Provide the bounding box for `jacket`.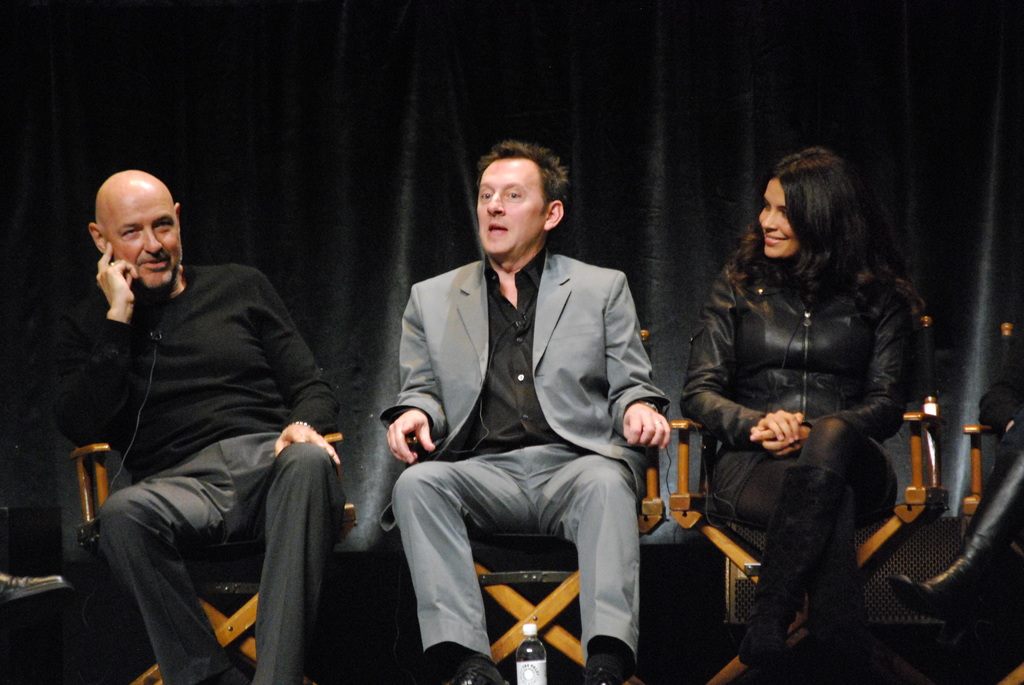
locate(367, 244, 649, 517).
